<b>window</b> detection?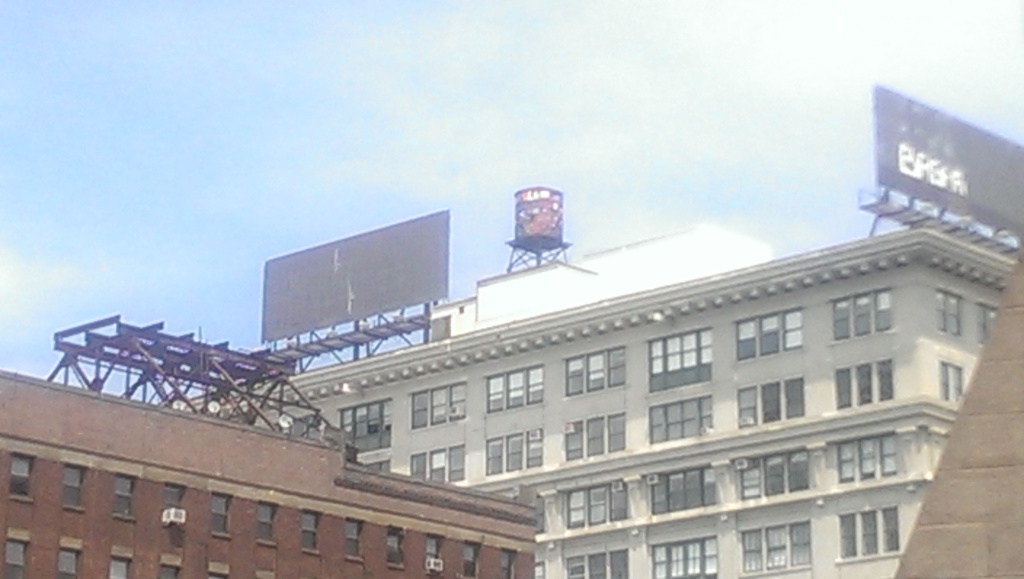
crop(106, 472, 136, 526)
